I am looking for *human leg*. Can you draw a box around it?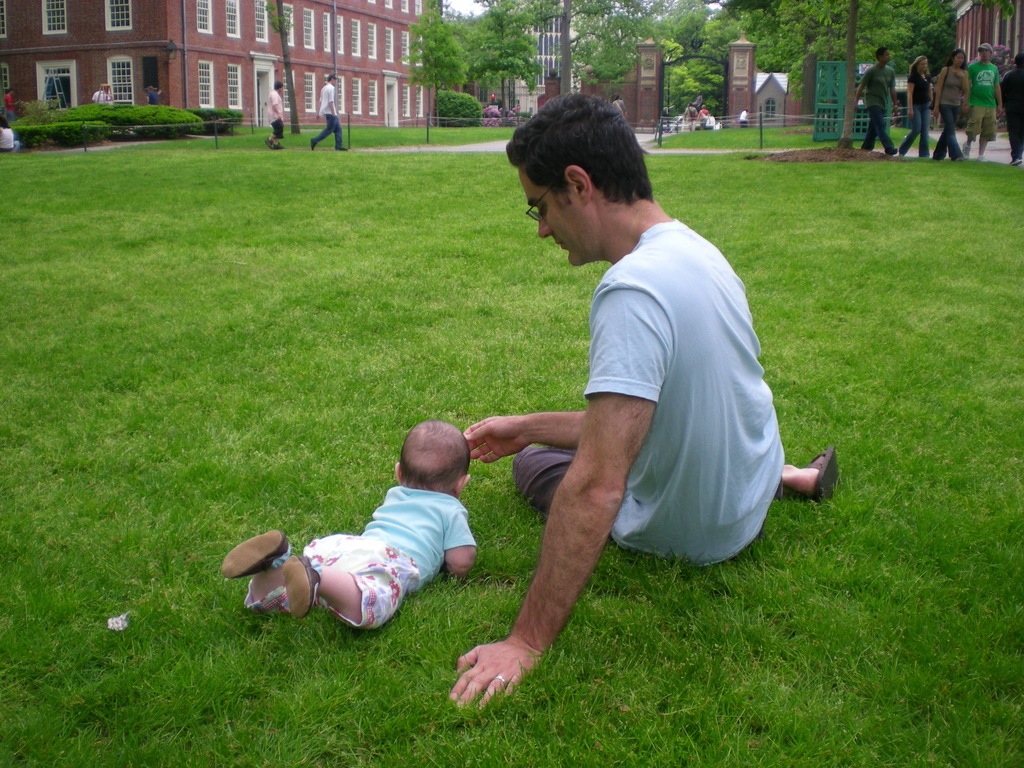
Sure, the bounding box is [x1=276, y1=550, x2=357, y2=632].
